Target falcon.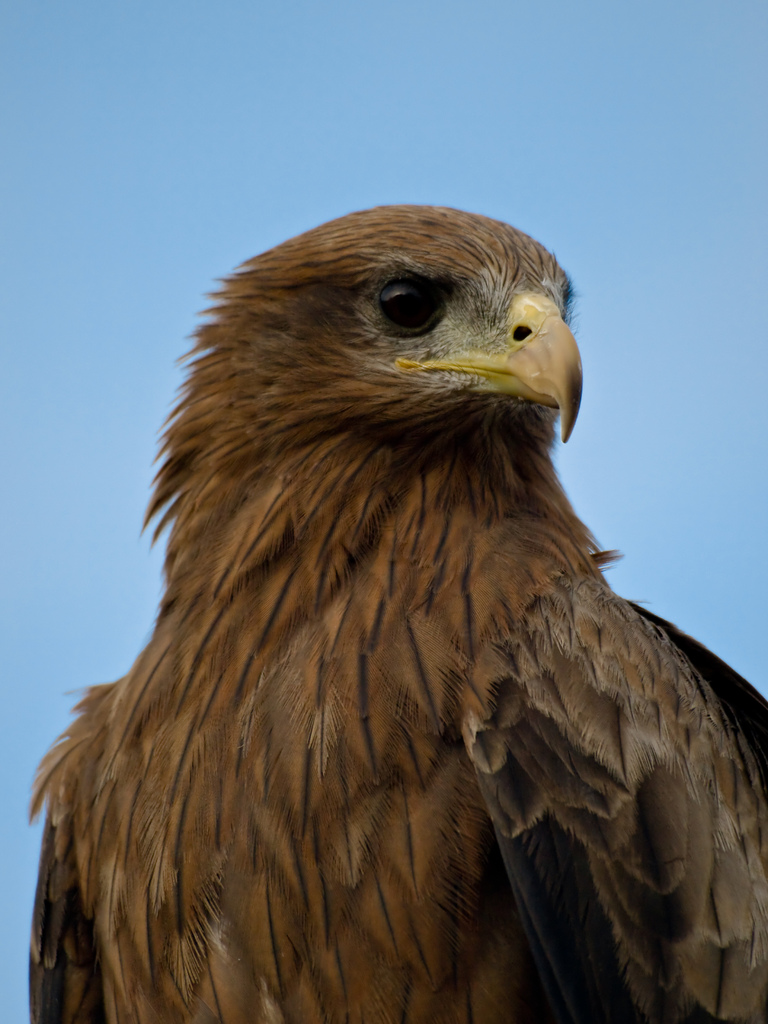
Target region: 21, 198, 767, 1023.
